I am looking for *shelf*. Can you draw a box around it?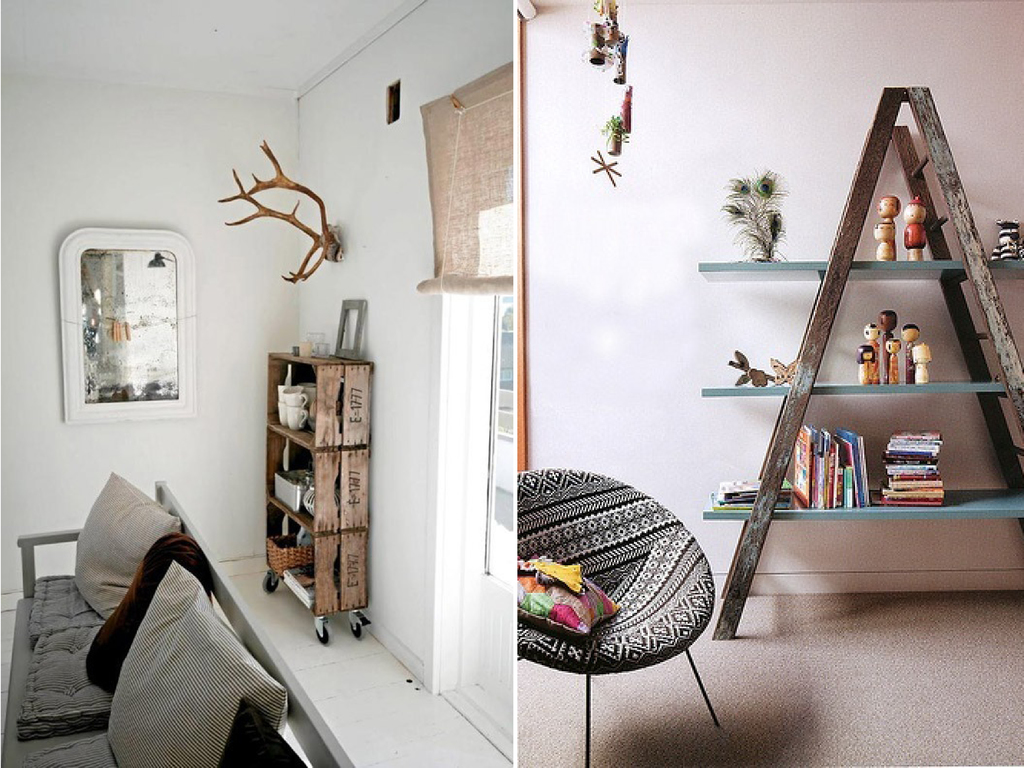
Sure, the bounding box is Rect(252, 355, 371, 638).
